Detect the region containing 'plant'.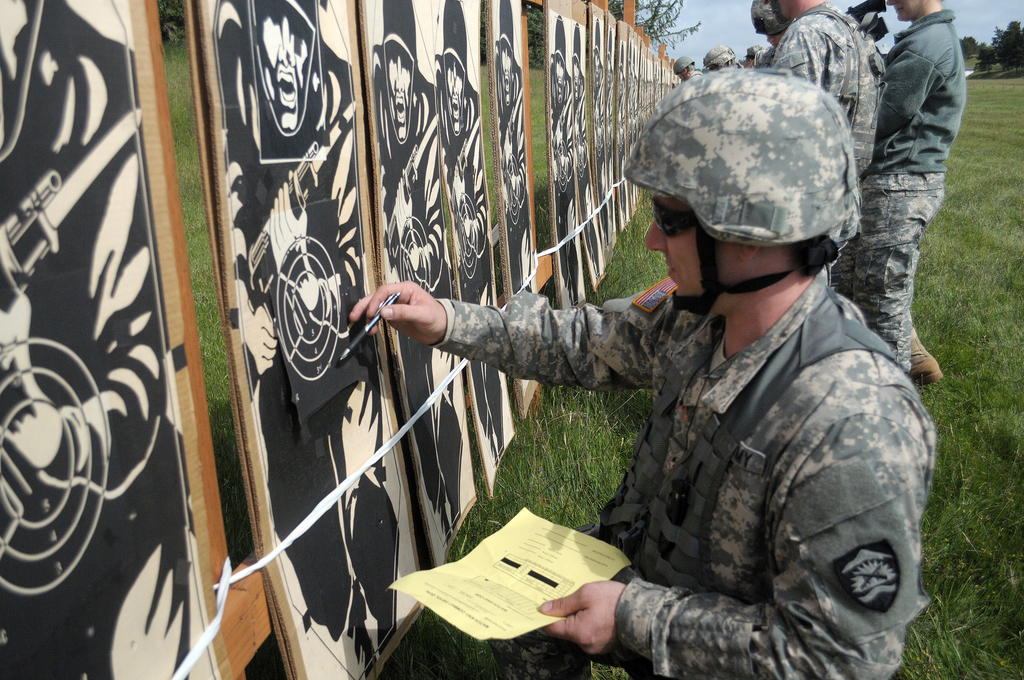
{"x1": 478, "y1": 67, "x2": 493, "y2": 232}.
